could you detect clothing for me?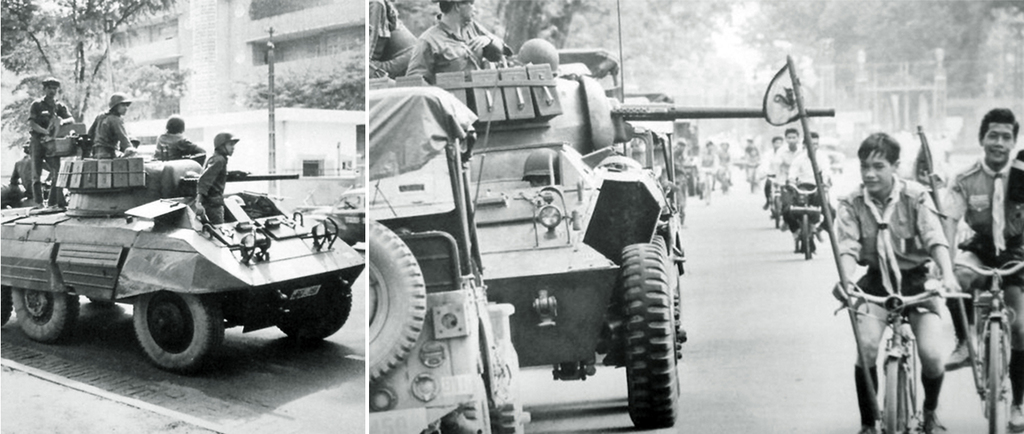
Detection result: (x1=939, y1=152, x2=1023, y2=420).
